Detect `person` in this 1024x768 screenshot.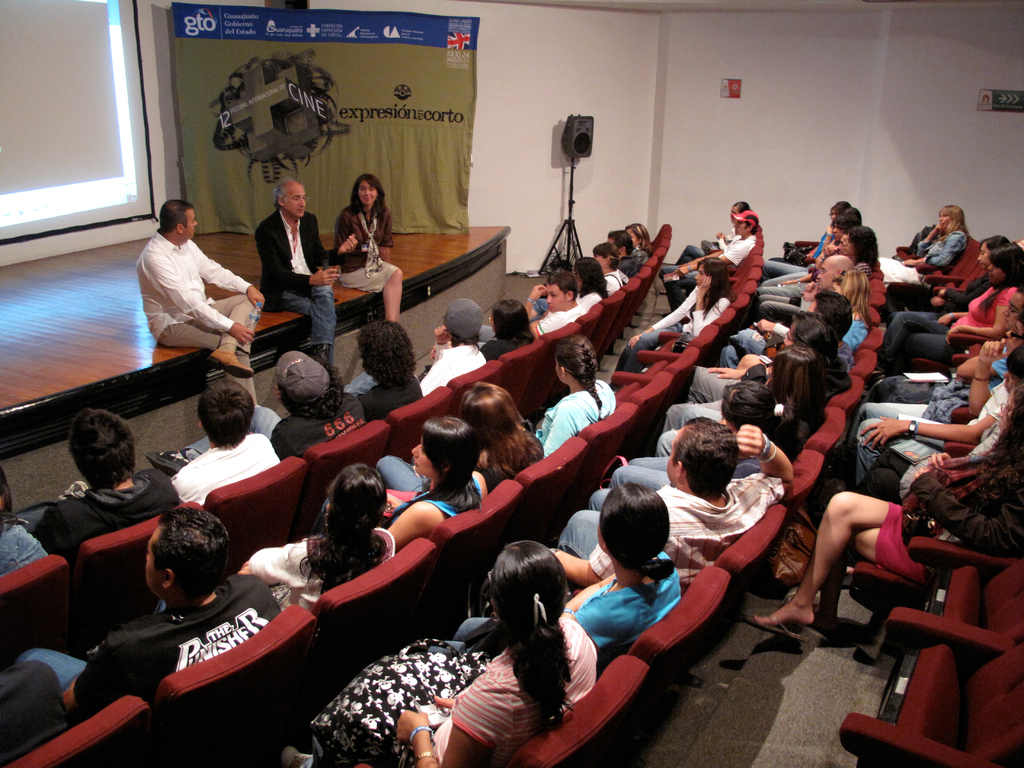
Detection: {"x1": 522, "y1": 331, "x2": 614, "y2": 454}.
